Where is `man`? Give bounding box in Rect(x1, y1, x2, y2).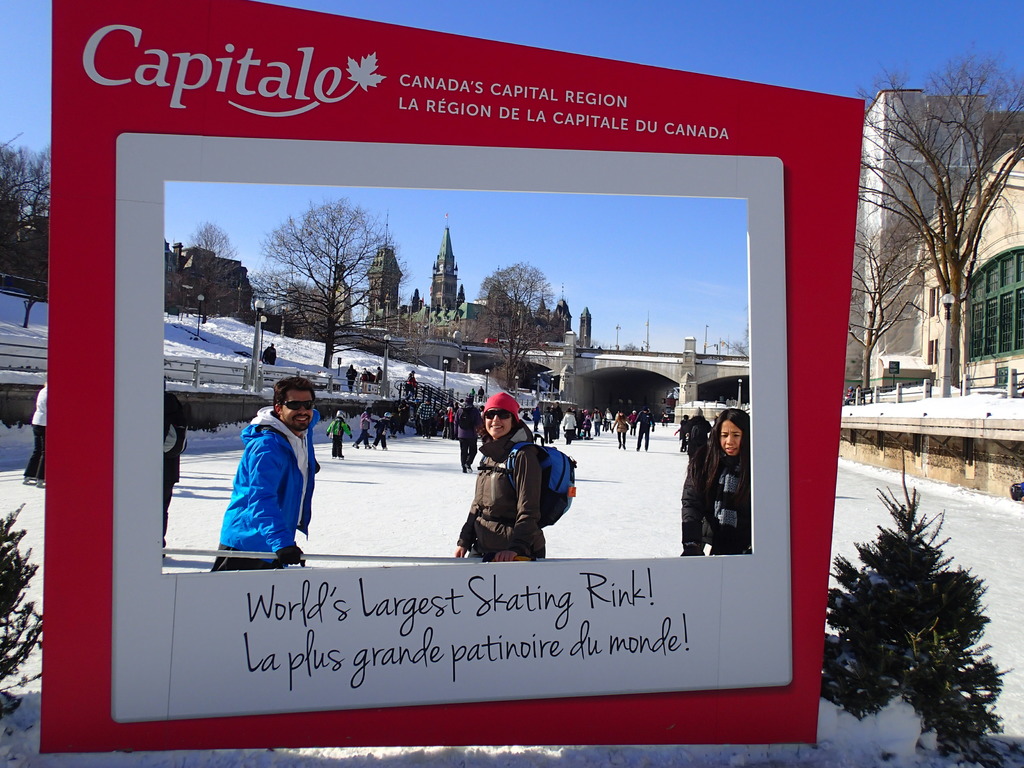
Rect(406, 374, 416, 397).
